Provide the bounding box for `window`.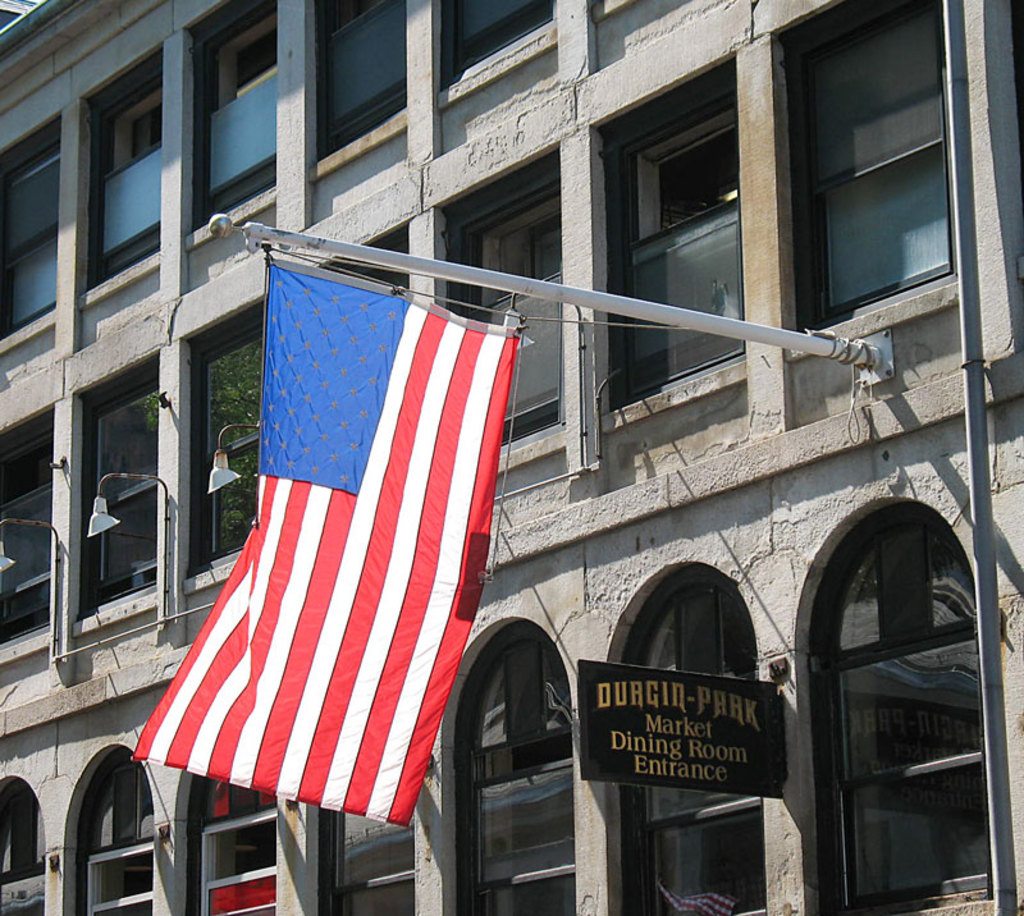
425 129 589 458.
